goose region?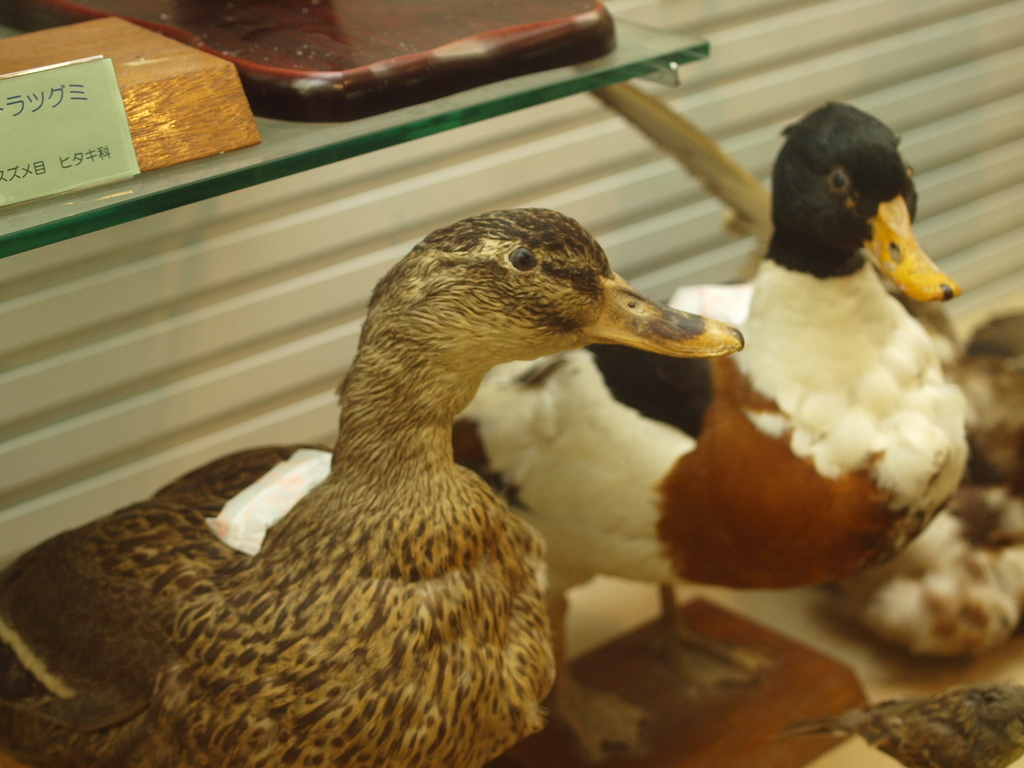
[466, 111, 970, 748]
